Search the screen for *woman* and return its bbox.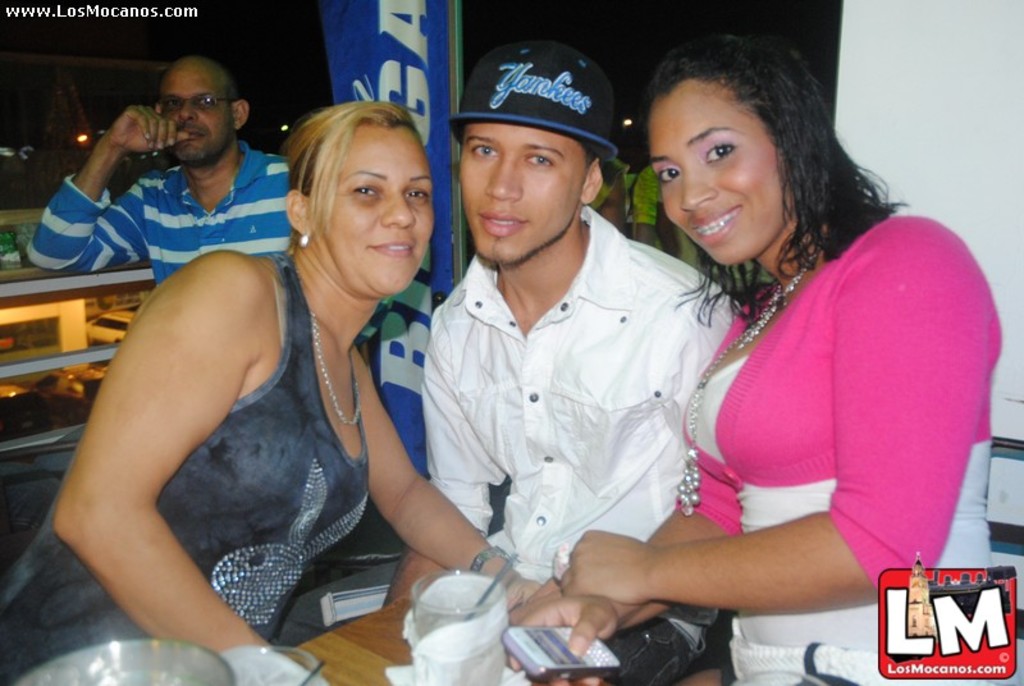
Found: box(47, 91, 468, 659).
